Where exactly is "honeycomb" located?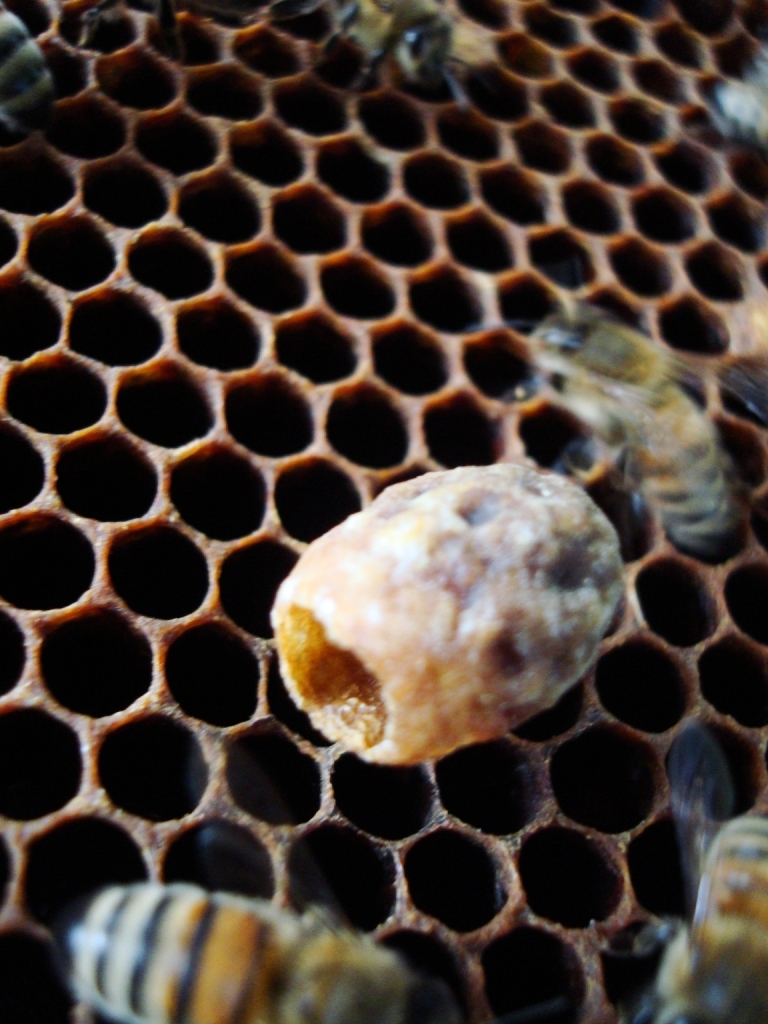
Its bounding box is (x1=0, y1=4, x2=767, y2=1023).
